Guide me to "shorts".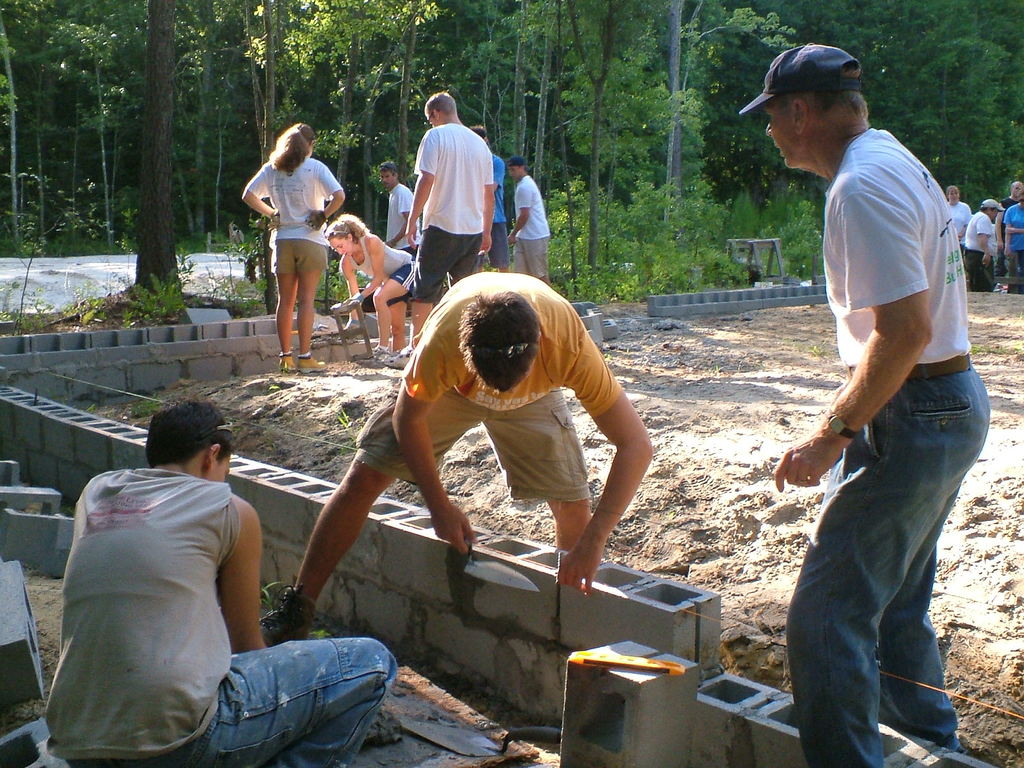
Guidance: (x1=397, y1=242, x2=417, y2=255).
